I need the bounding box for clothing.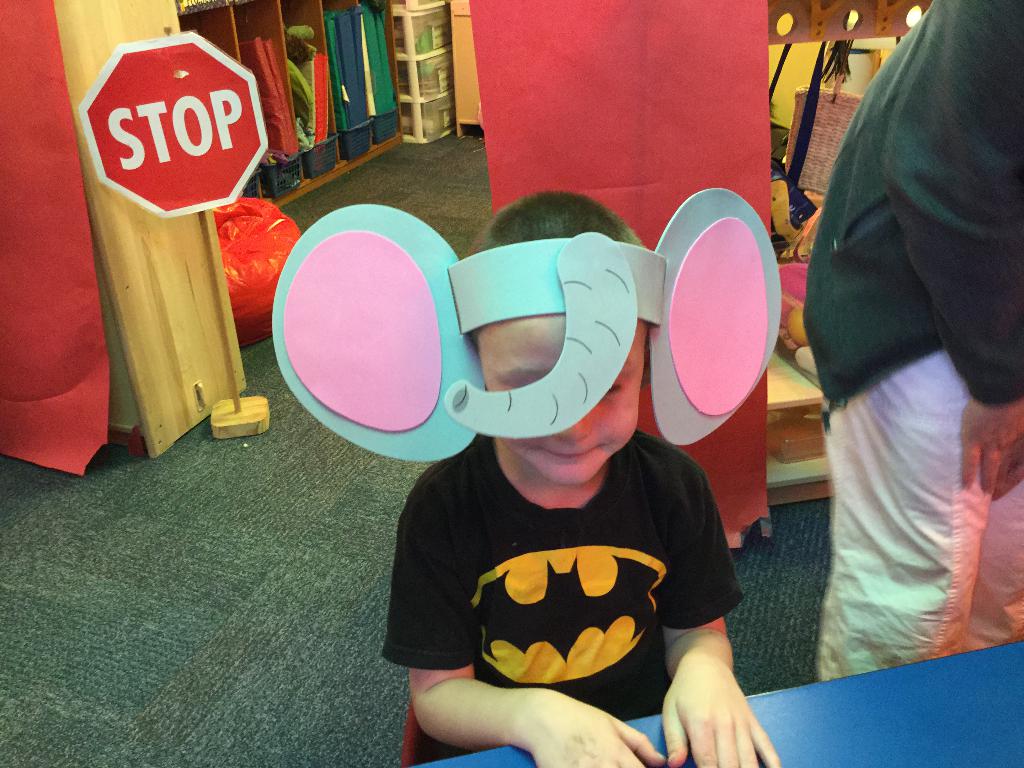
Here it is: 801:0:1023:680.
